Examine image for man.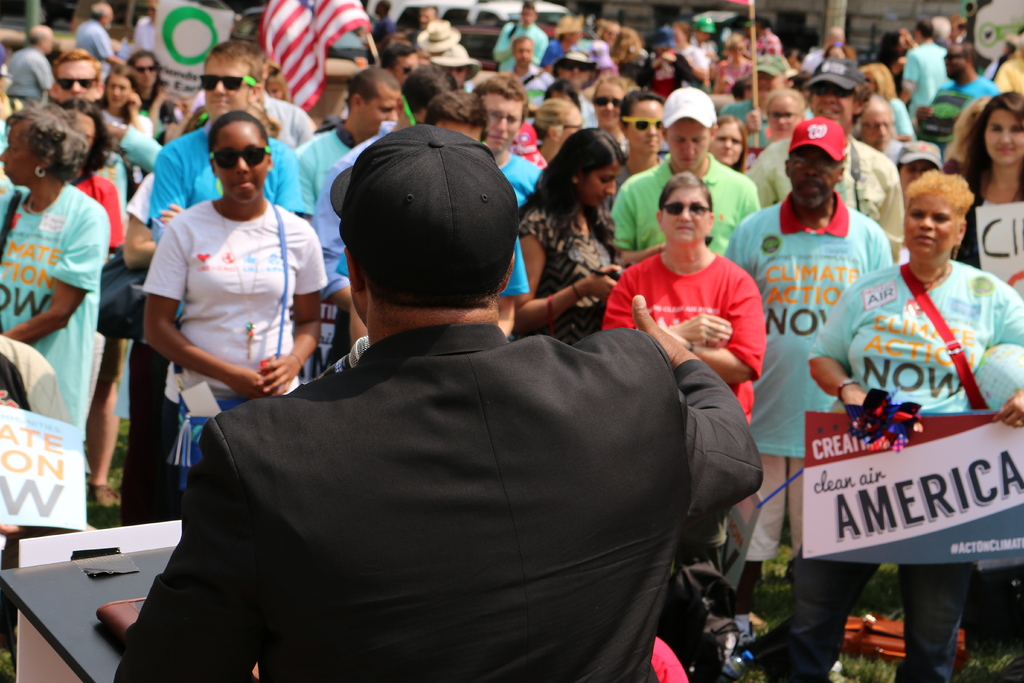
Examination result: {"left": 919, "top": 42, "right": 1003, "bottom": 152}.
